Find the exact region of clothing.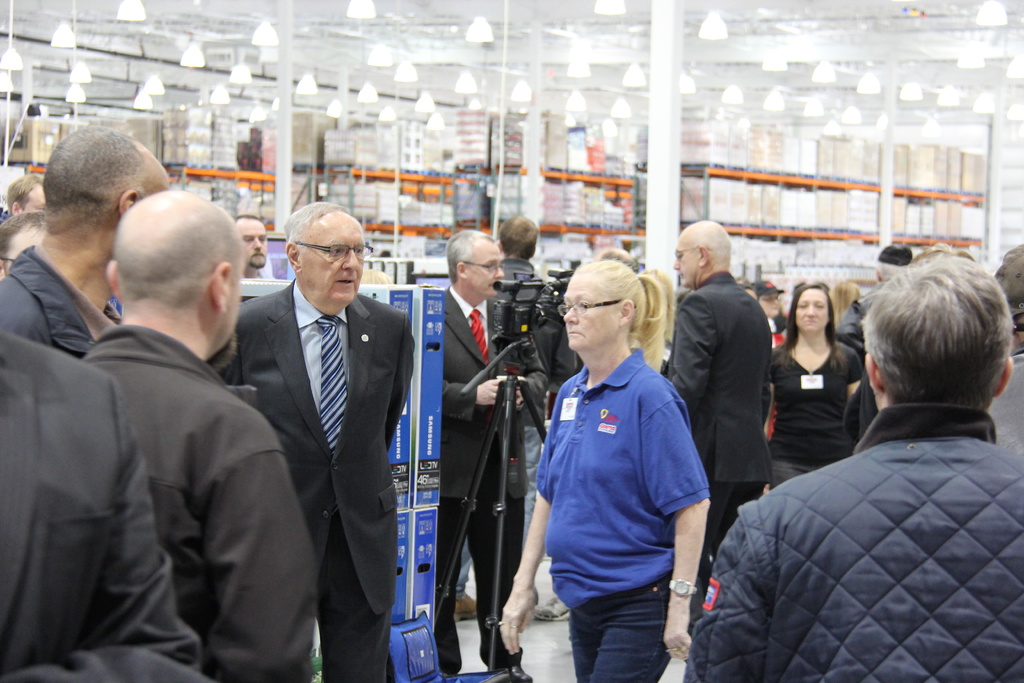
Exact region: 0,328,209,682.
